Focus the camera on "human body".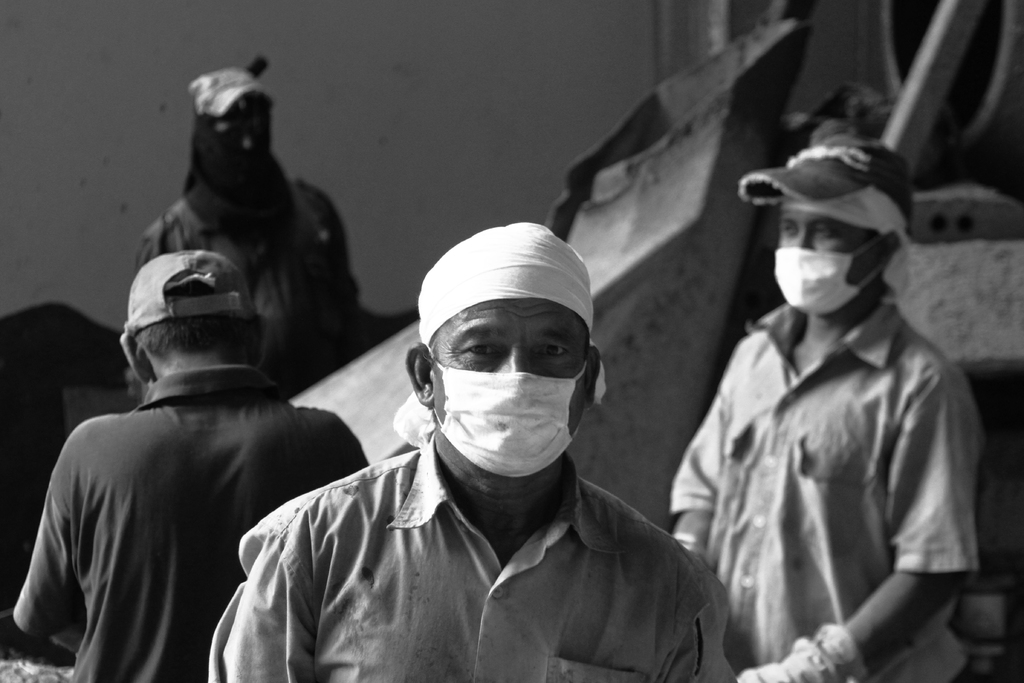
Focus region: rect(10, 244, 369, 682).
